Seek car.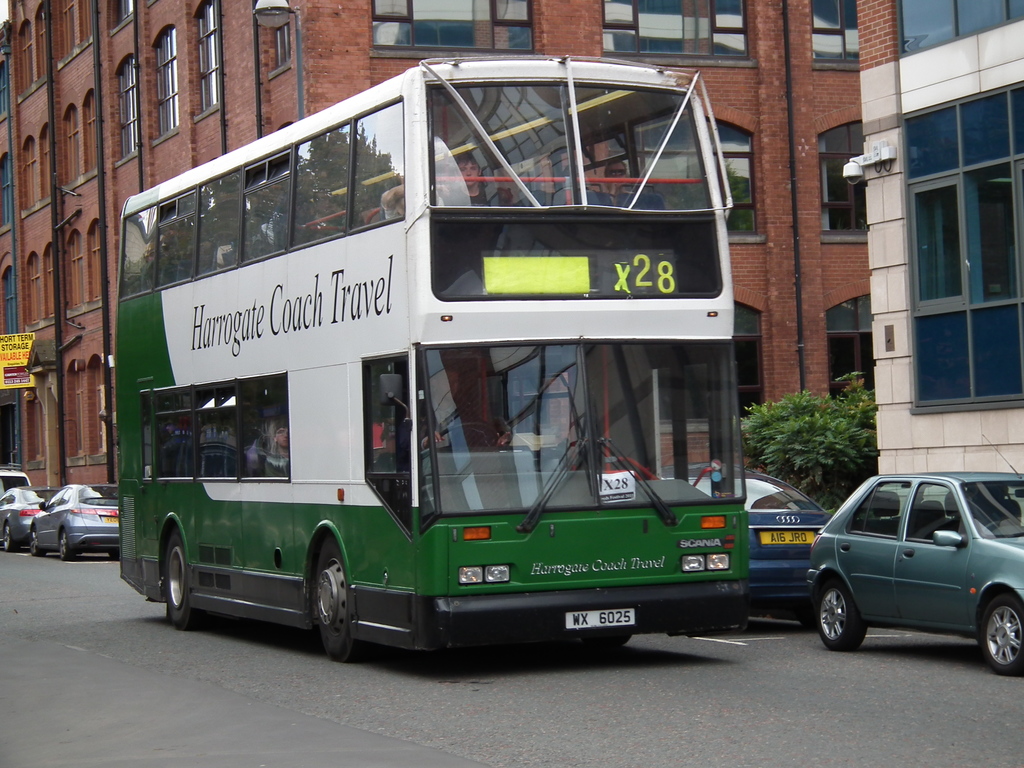
Rect(799, 475, 1023, 669).
